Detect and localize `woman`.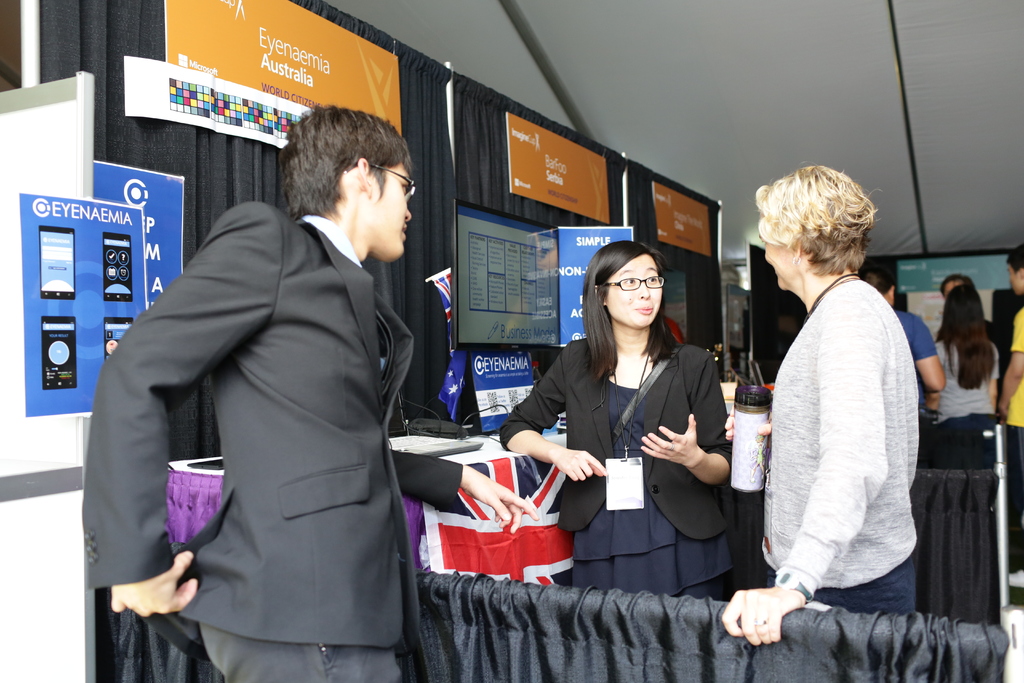
Localized at left=719, top=165, right=924, bottom=645.
